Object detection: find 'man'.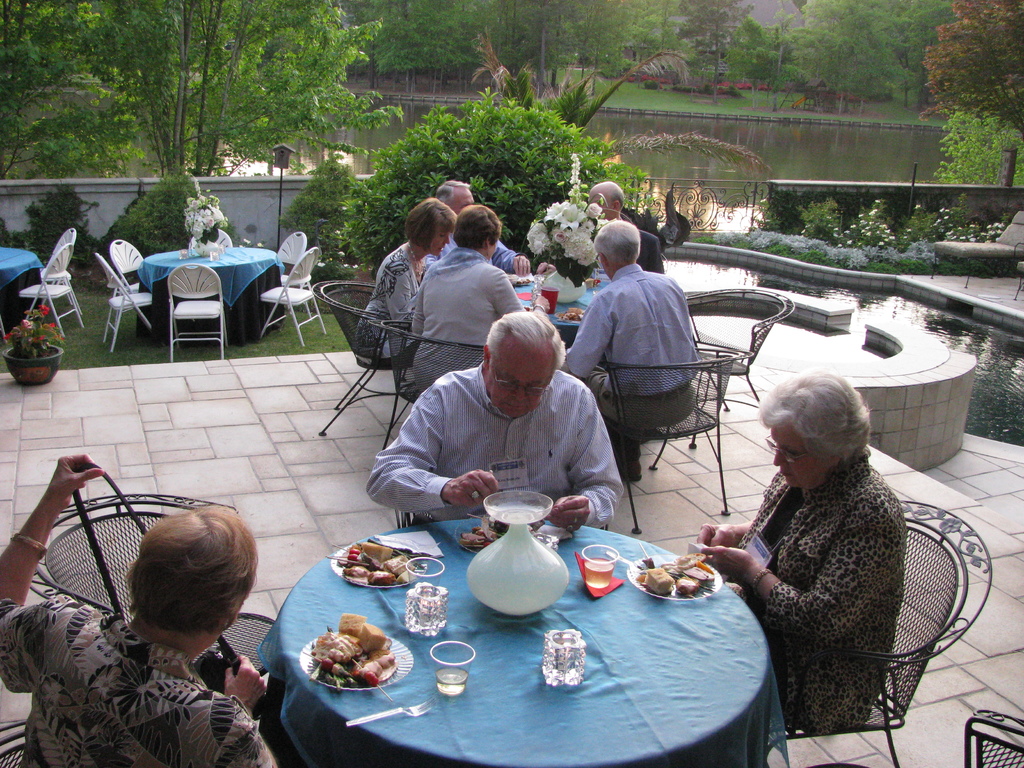
left=368, top=303, right=628, bottom=557.
